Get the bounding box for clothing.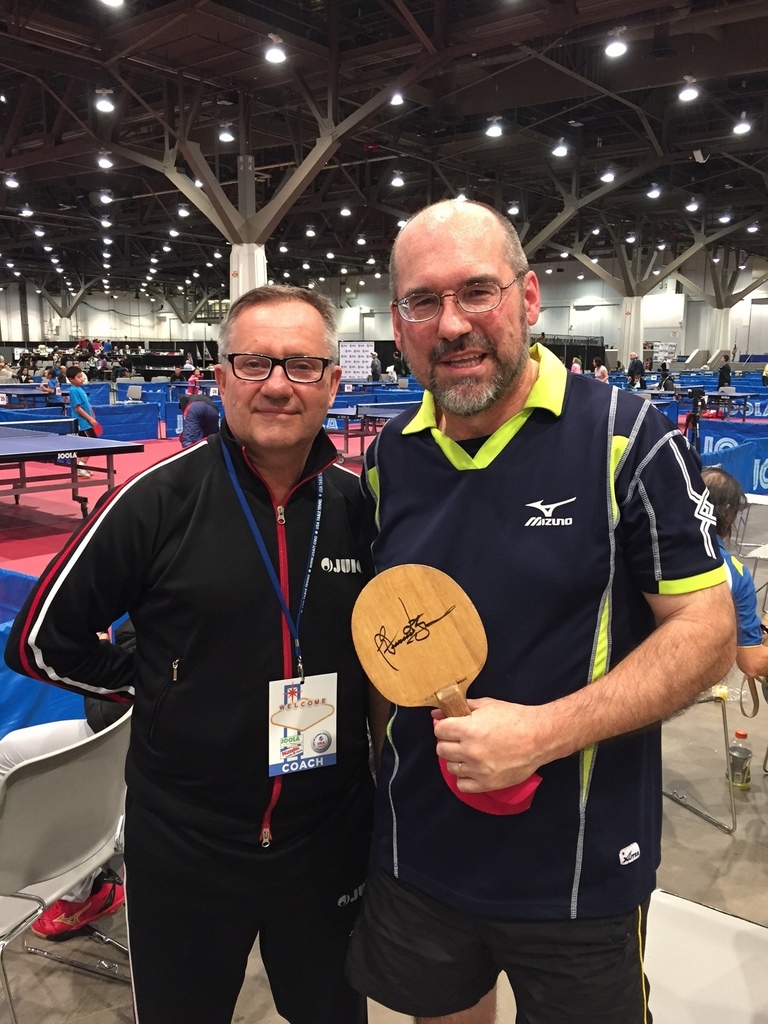
x1=360 y1=305 x2=695 y2=956.
